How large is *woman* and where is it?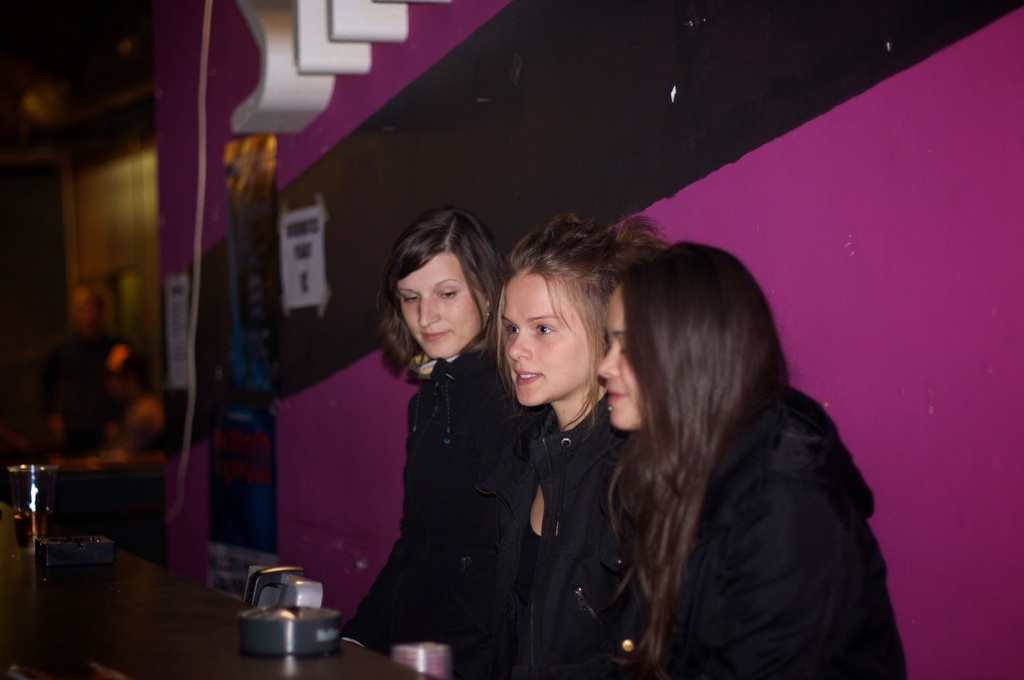
Bounding box: 555, 242, 909, 679.
